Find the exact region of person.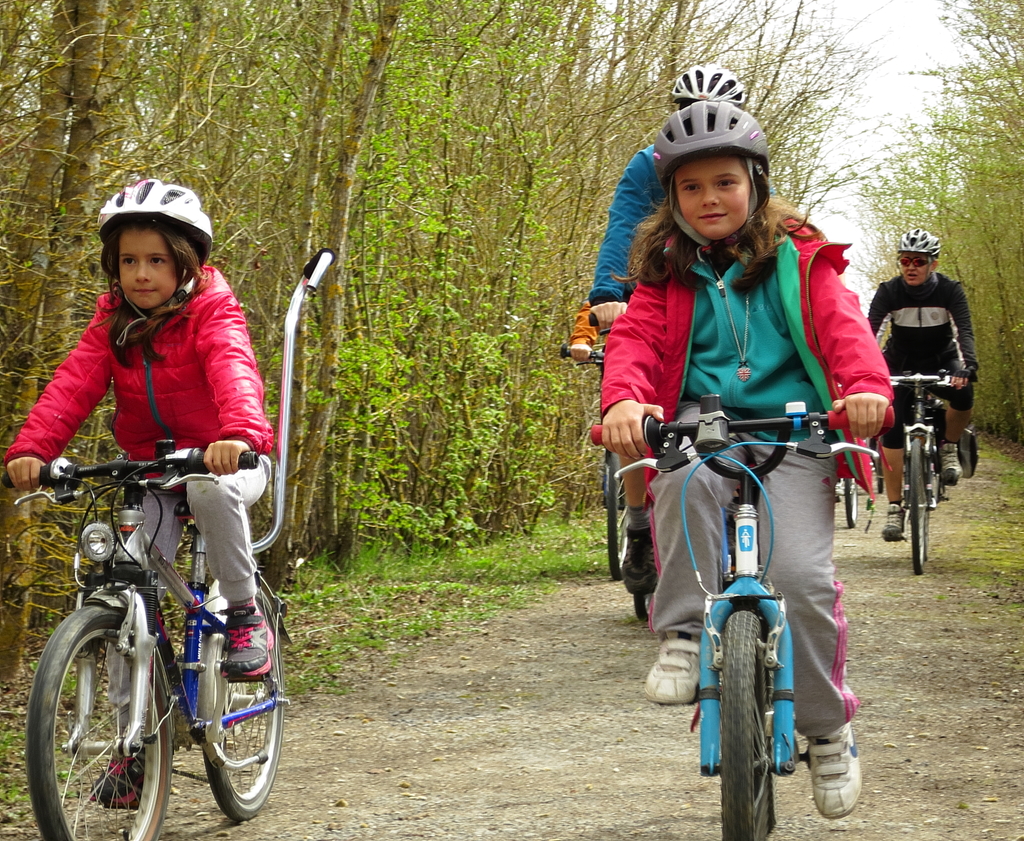
Exact region: select_region(1, 175, 276, 812).
